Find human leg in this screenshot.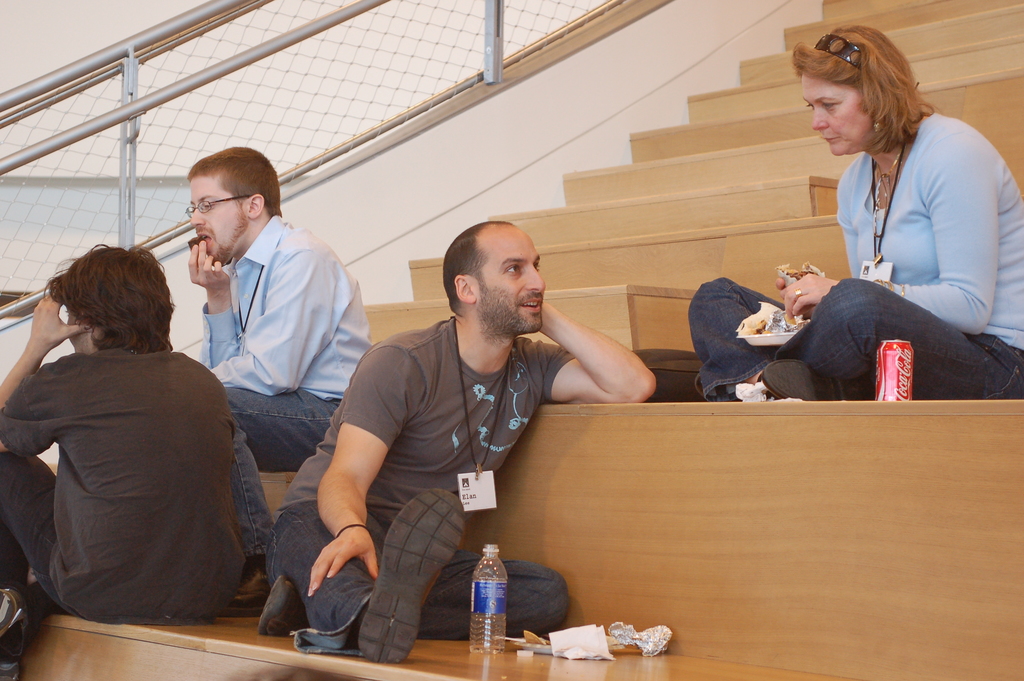
The bounding box for human leg is box(6, 454, 68, 611).
